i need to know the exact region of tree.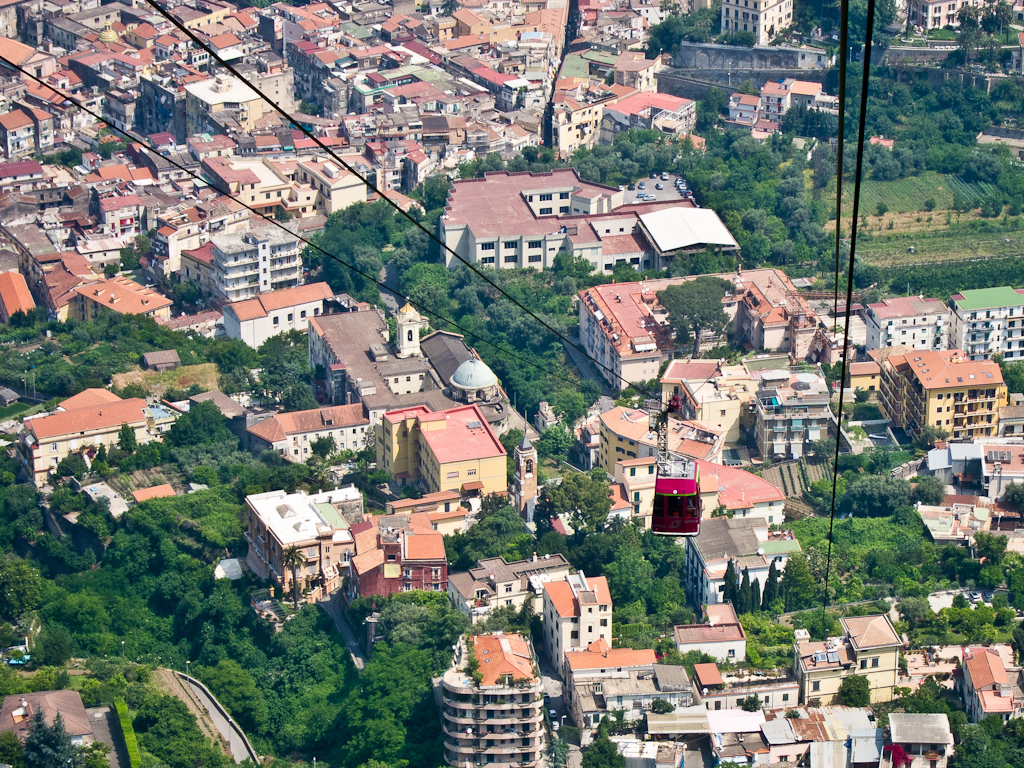
Region: l=653, t=276, r=738, b=359.
